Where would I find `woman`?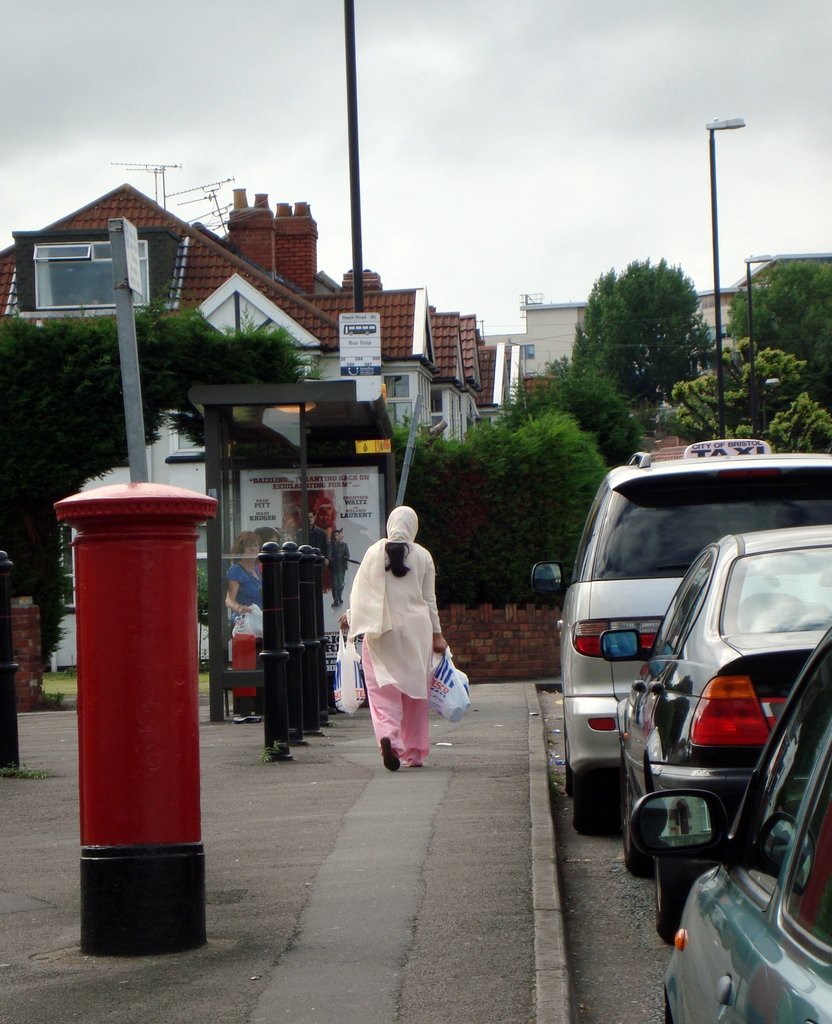
At (left=220, top=529, right=266, bottom=725).
